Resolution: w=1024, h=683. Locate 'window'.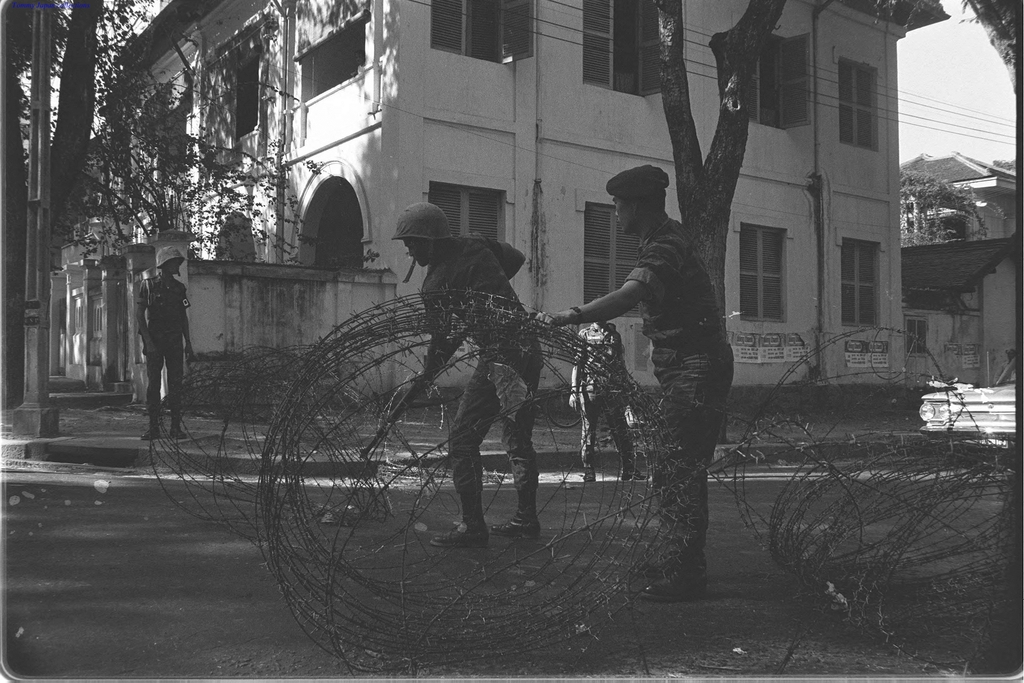
840,240,883,332.
